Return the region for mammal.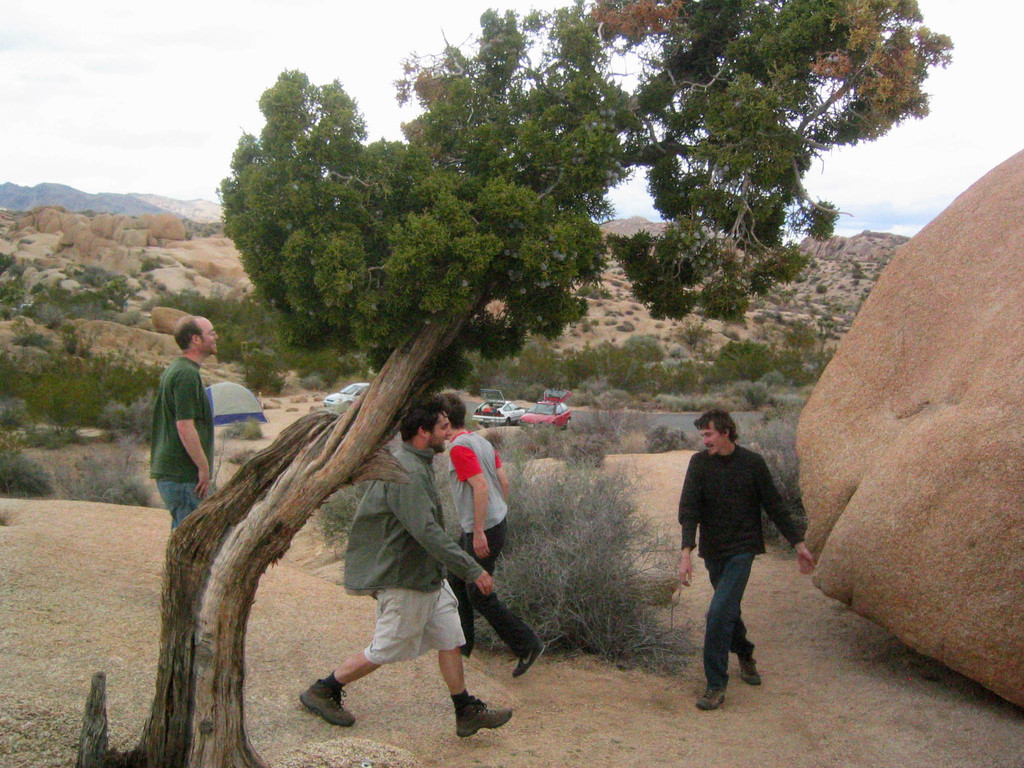
detection(676, 413, 813, 714).
